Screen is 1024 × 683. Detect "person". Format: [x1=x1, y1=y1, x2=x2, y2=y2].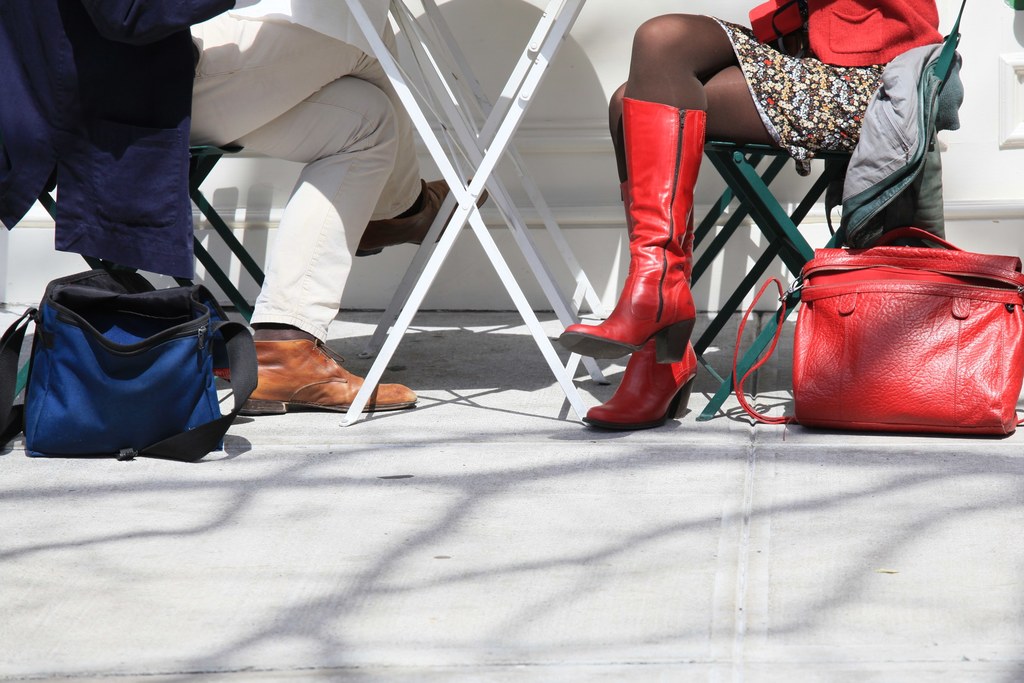
[x1=634, y1=0, x2=928, y2=362].
